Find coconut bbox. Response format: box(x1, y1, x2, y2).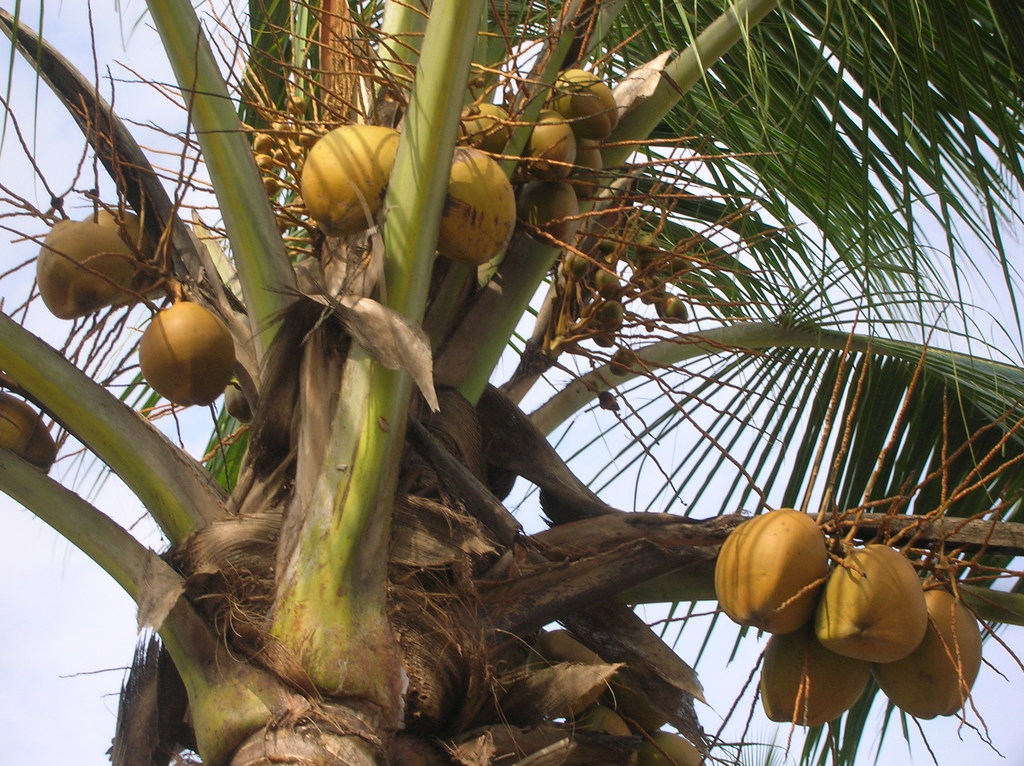
box(533, 632, 609, 708).
